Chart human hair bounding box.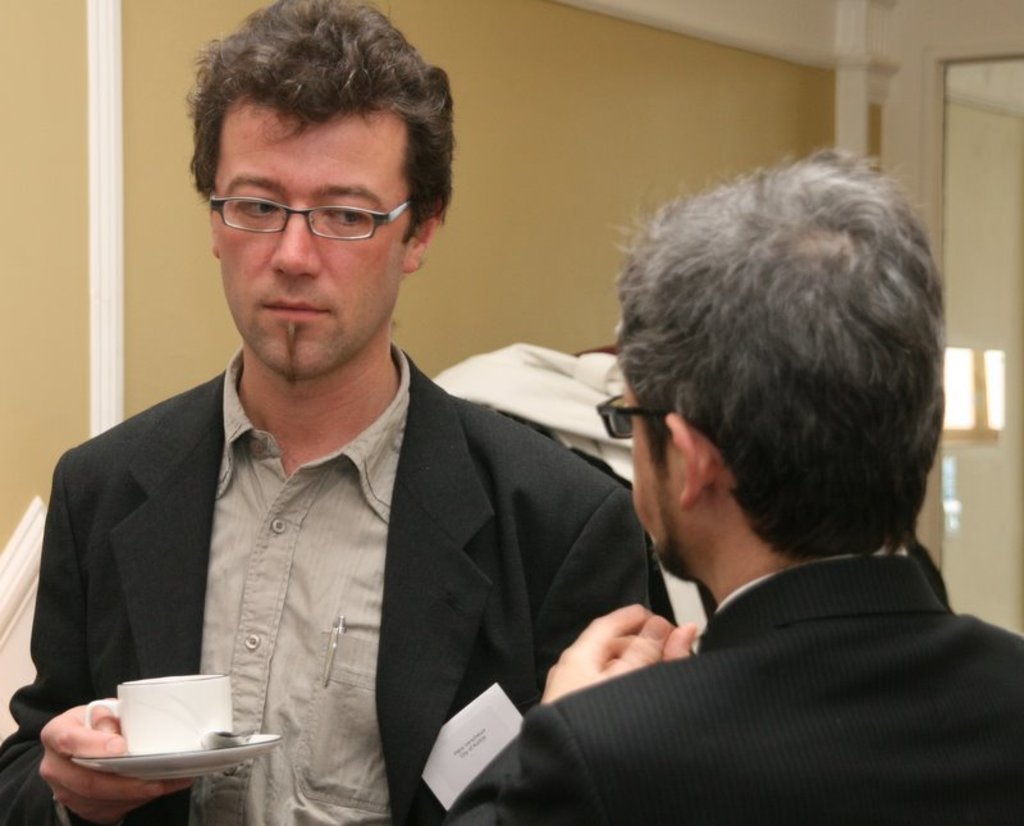
Charted: x1=186 y1=0 x2=457 y2=330.
